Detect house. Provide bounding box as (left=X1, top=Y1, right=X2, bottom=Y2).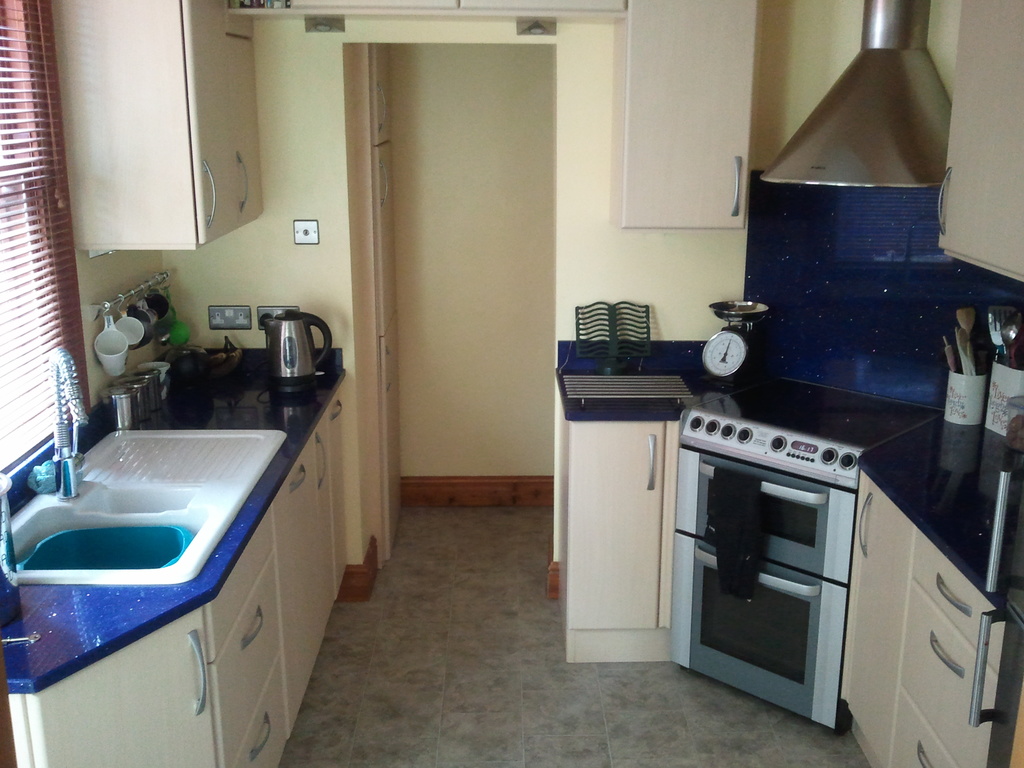
(left=0, top=0, right=1023, bottom=767).
